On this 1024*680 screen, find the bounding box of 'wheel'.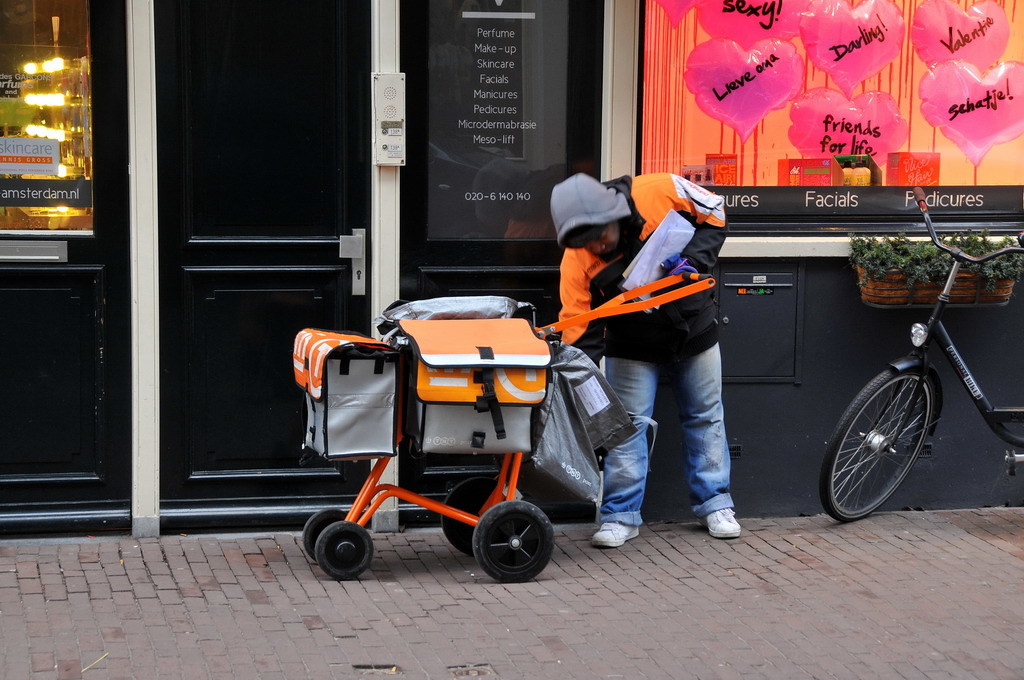
Bounding box: {"x1": 469, "y1": 501, "x2": 551, "y2": 581}.
